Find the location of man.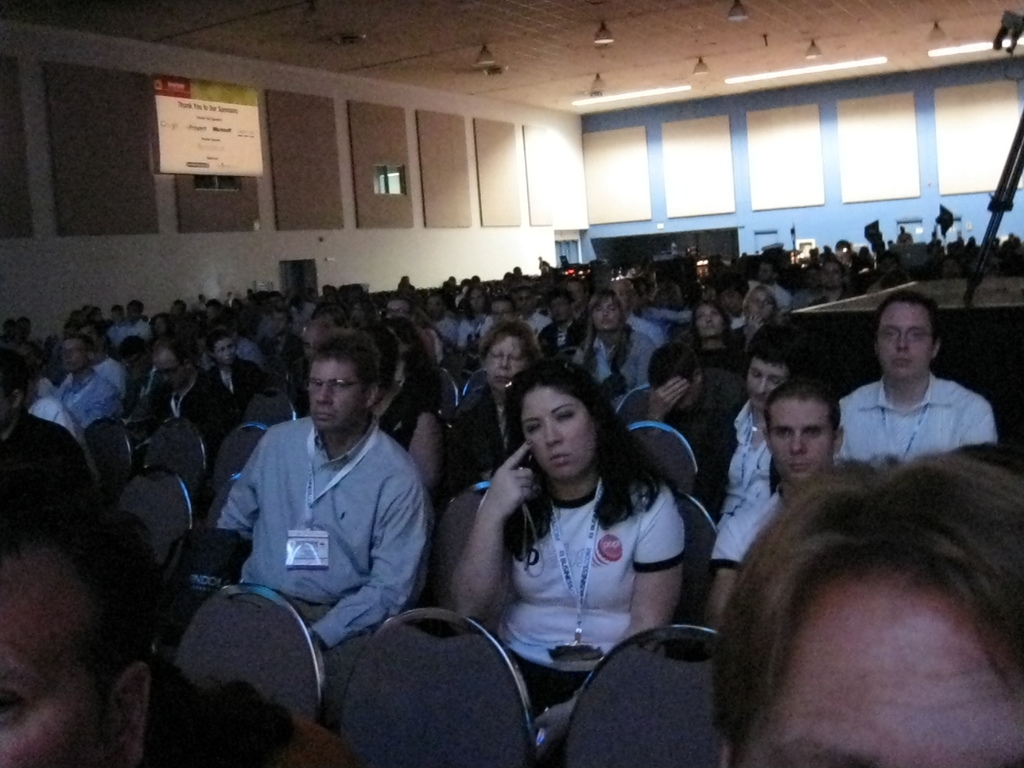
Location: 707:451:1021:767.
